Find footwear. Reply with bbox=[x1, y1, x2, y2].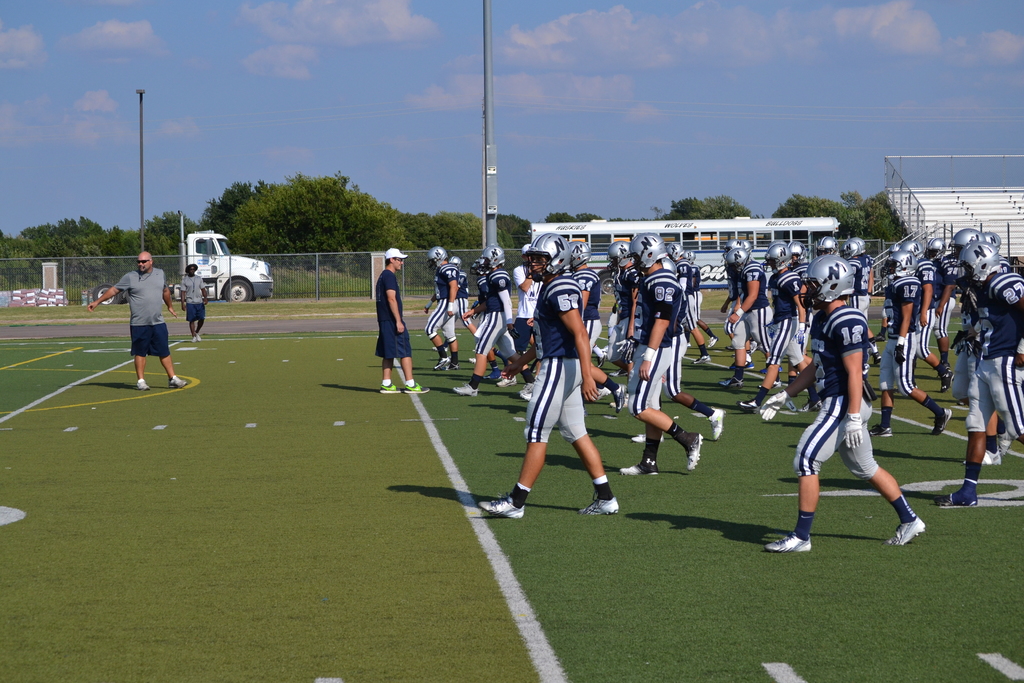
bbox=[758, 375, 782, 388].
